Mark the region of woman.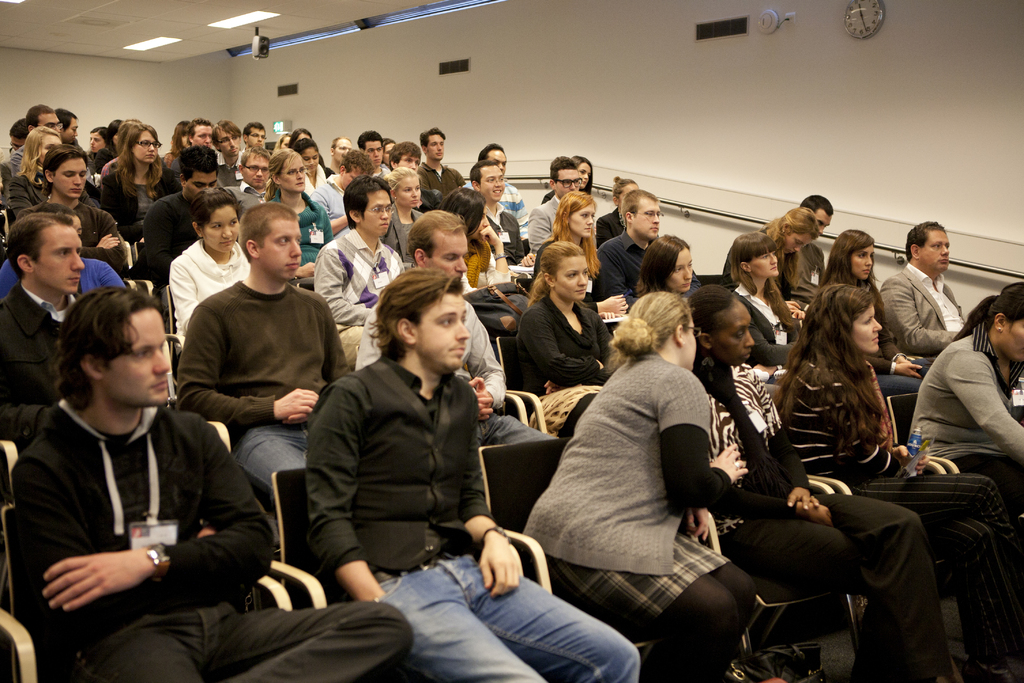
Region: (left=815, top=227, right=938, bottom=401).
